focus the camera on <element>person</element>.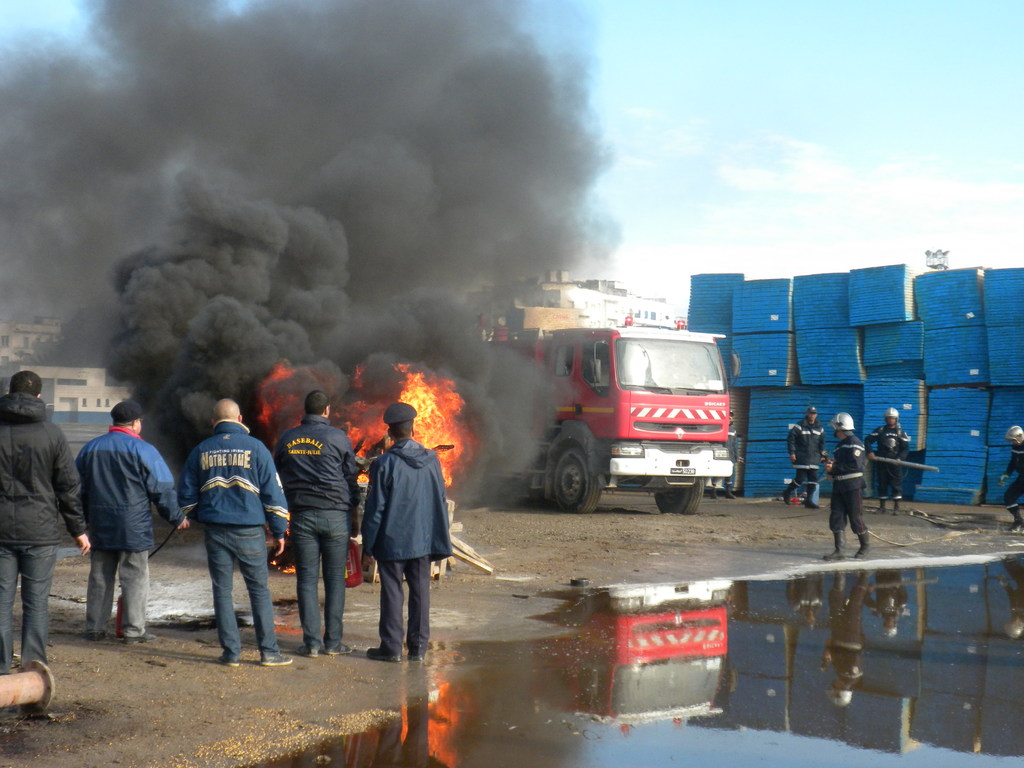
Focus region: [785, 406, 825, 511].
